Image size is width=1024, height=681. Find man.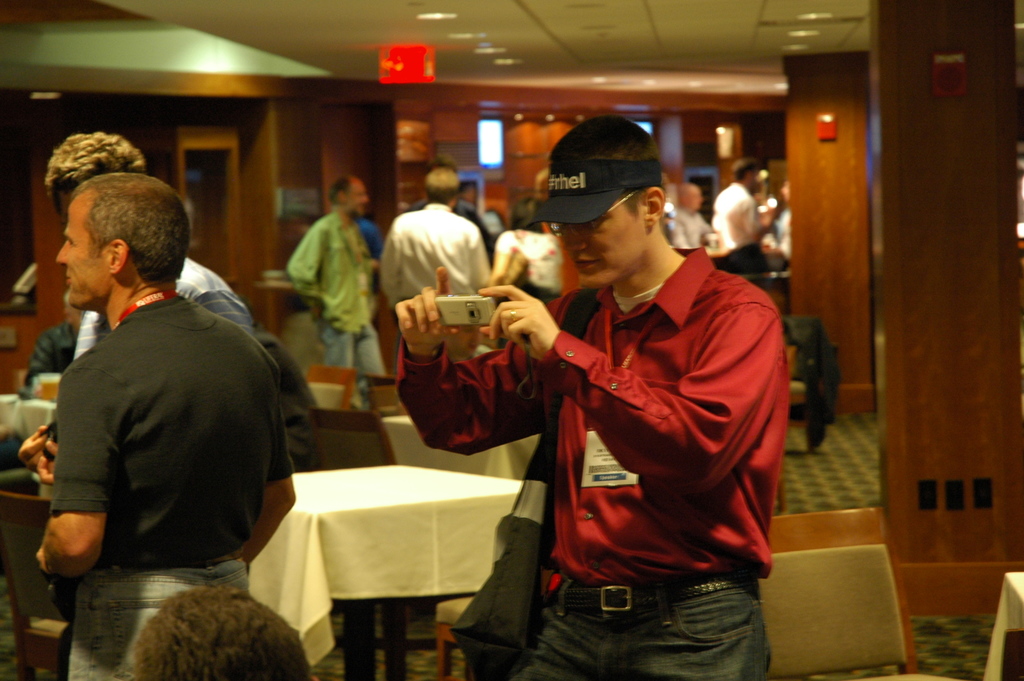
pyautogui.locateOnScreen(410, 168, 487, 257).
